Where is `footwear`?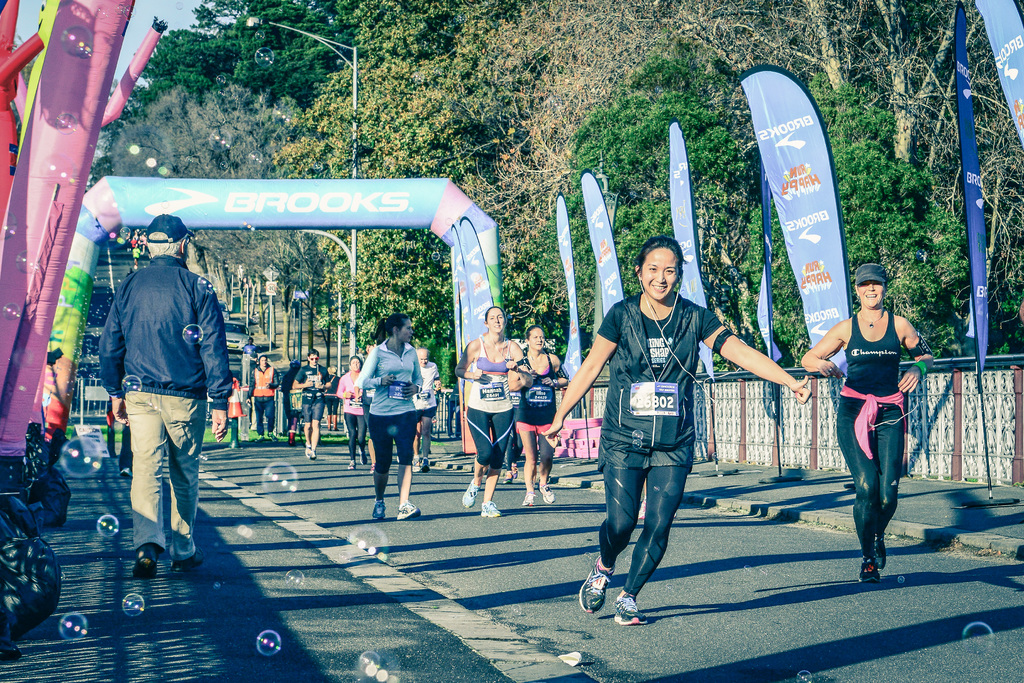
BBox(255, 433, 264, 442).
